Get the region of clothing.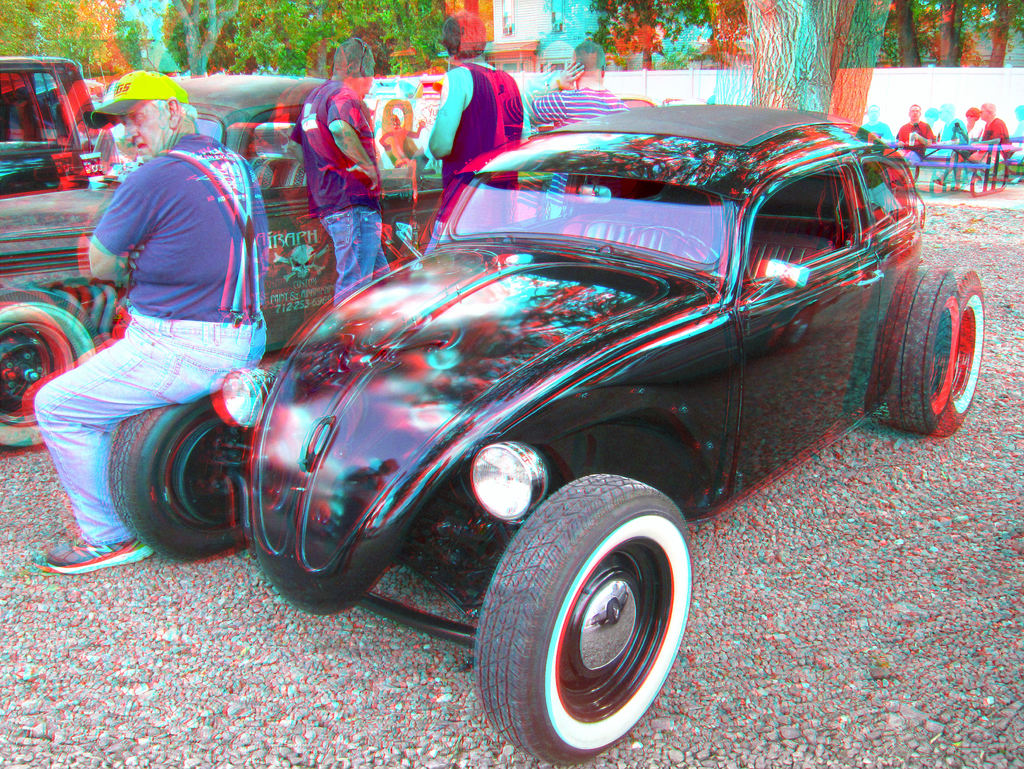
detection(324, 215, 390, 300).
